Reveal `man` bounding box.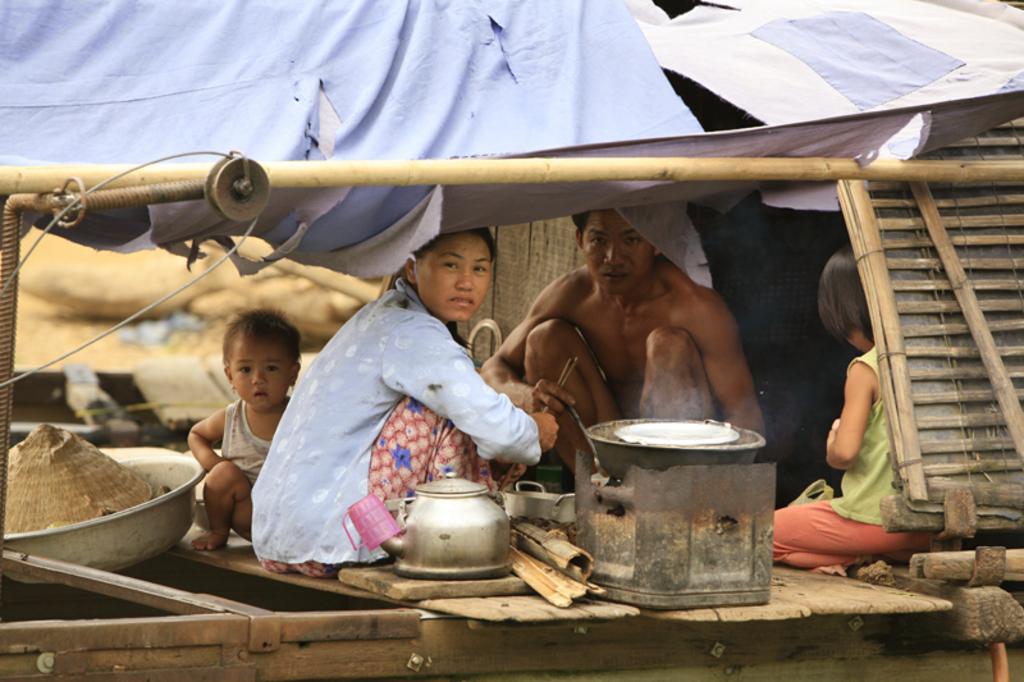
Revealed: <region>481, 215, 768, 477</region>.
